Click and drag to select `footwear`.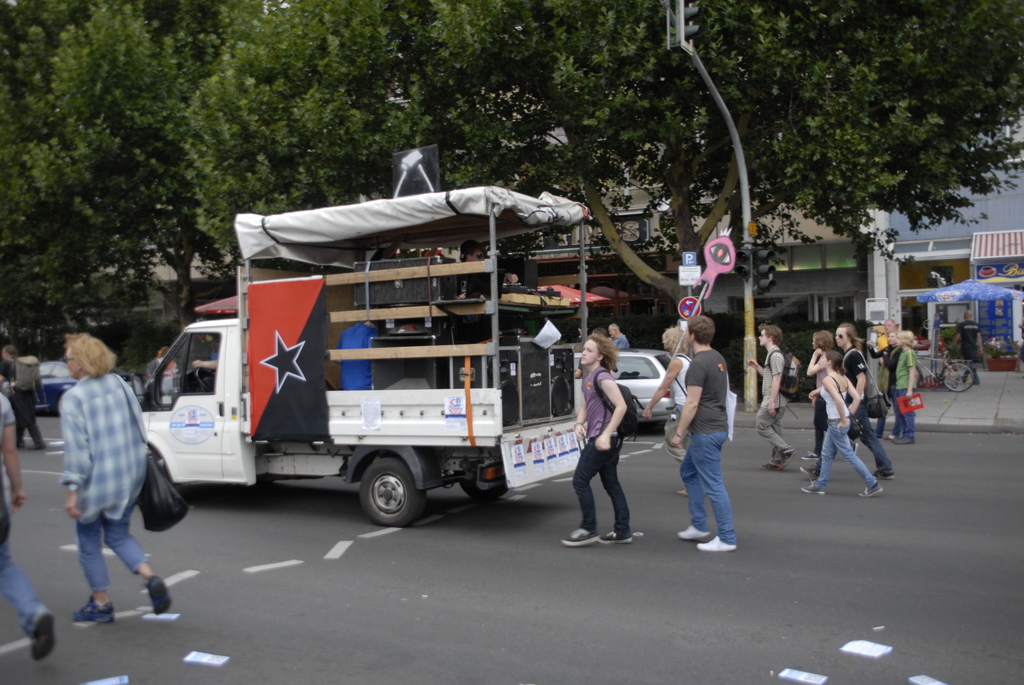
Selection: {"x1": 801, "y1": 468, "x2": 815, "y2": 479}.
